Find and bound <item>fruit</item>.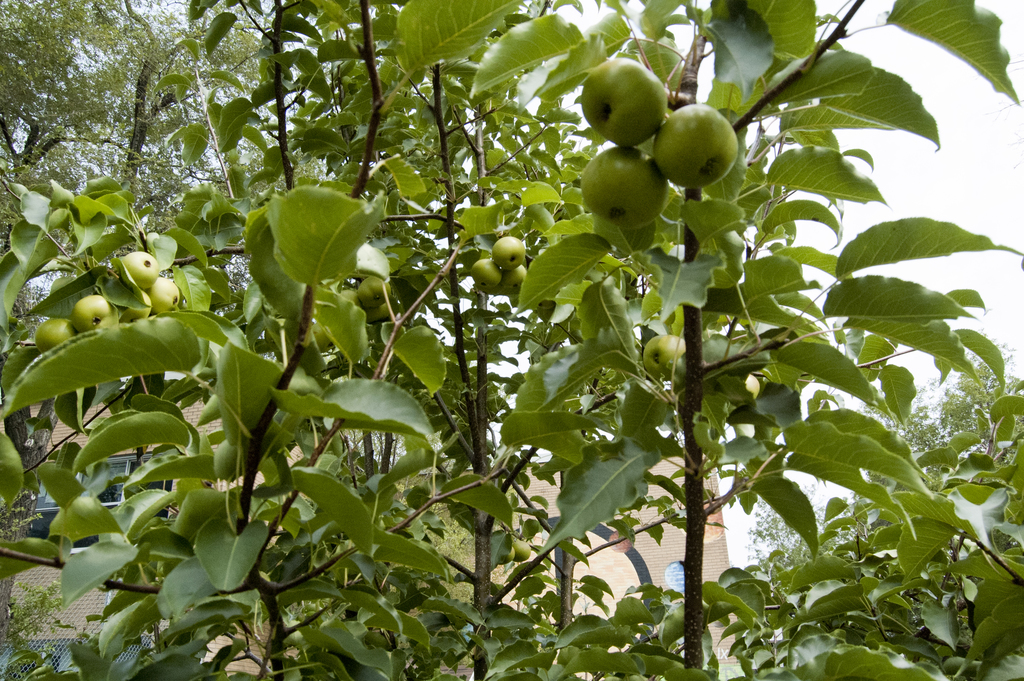
Bound: select_region(367, 299, 397, 330).
